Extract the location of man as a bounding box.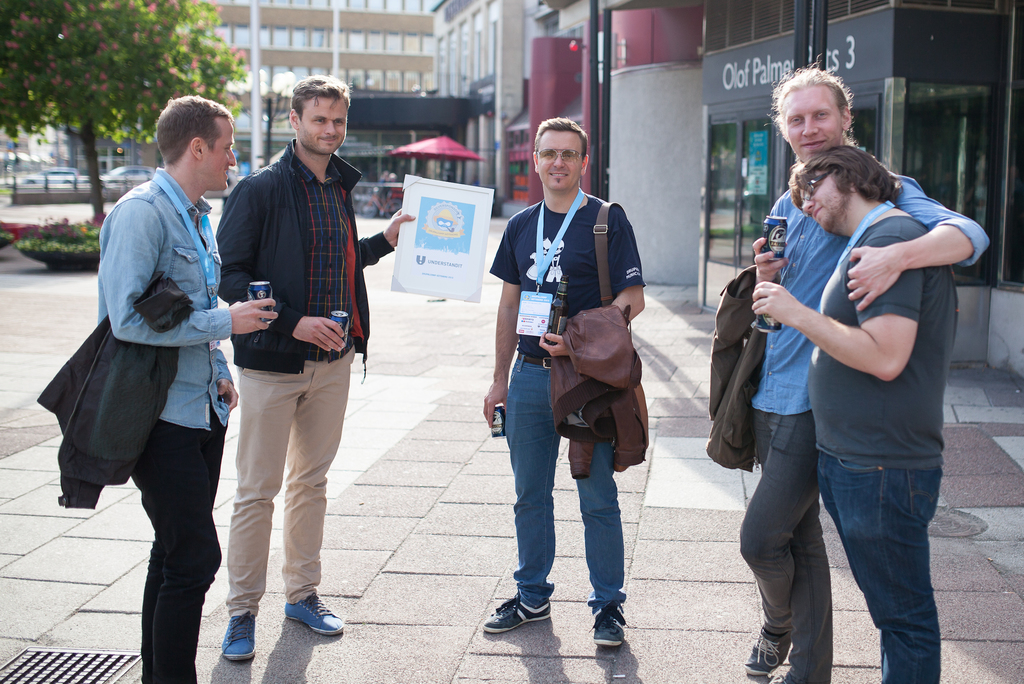
bbox=[479, 116, 647, 649].
